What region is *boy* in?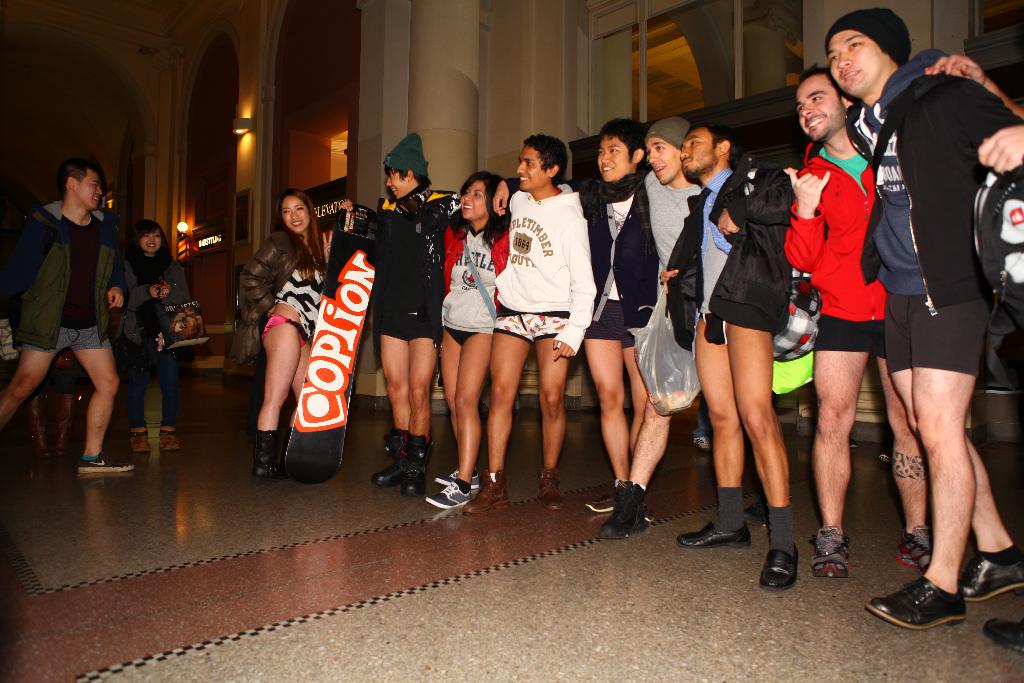
bbox=[0, 158, 140, 470].
